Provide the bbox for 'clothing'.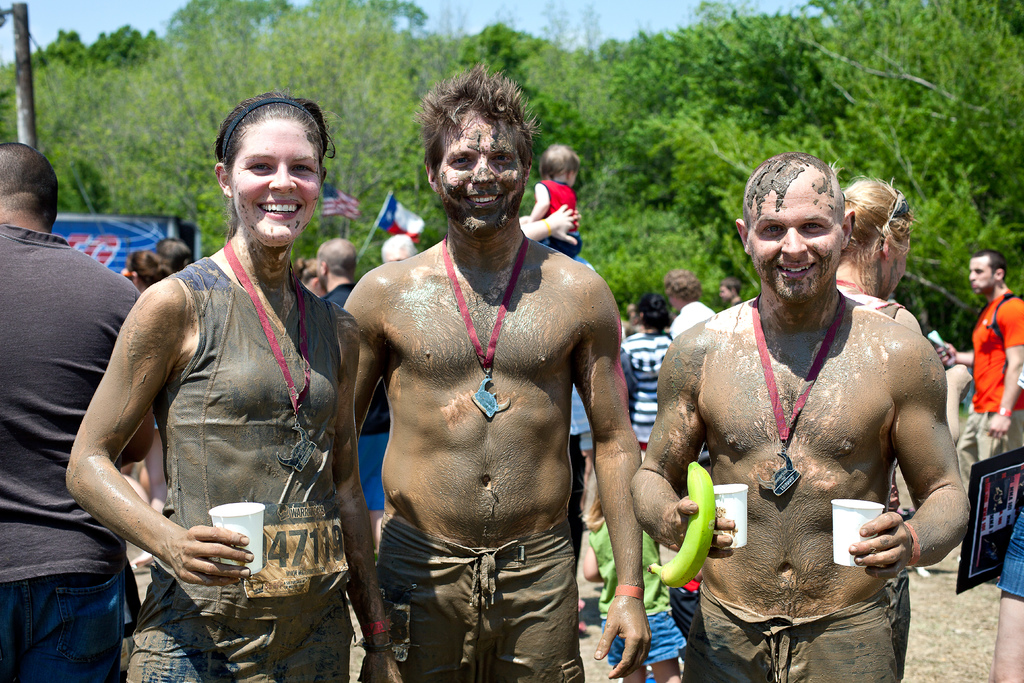
l=886, t=555, r=911, b=682.
